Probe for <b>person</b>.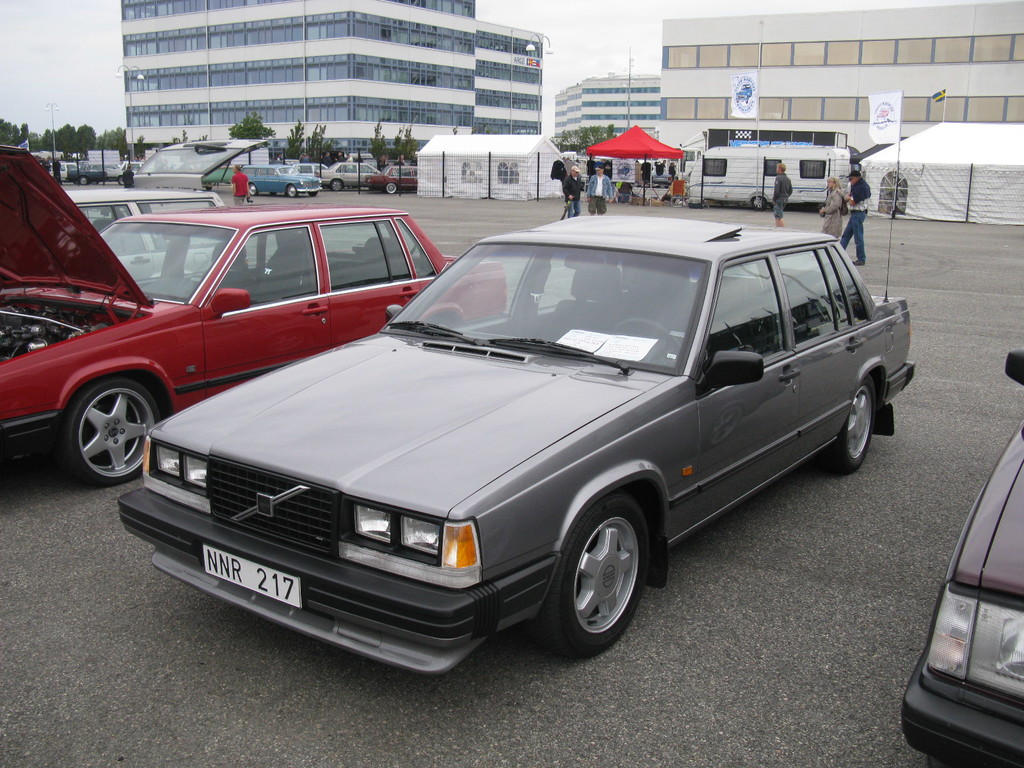
Probe result: box(566, 172, 584, 218).
